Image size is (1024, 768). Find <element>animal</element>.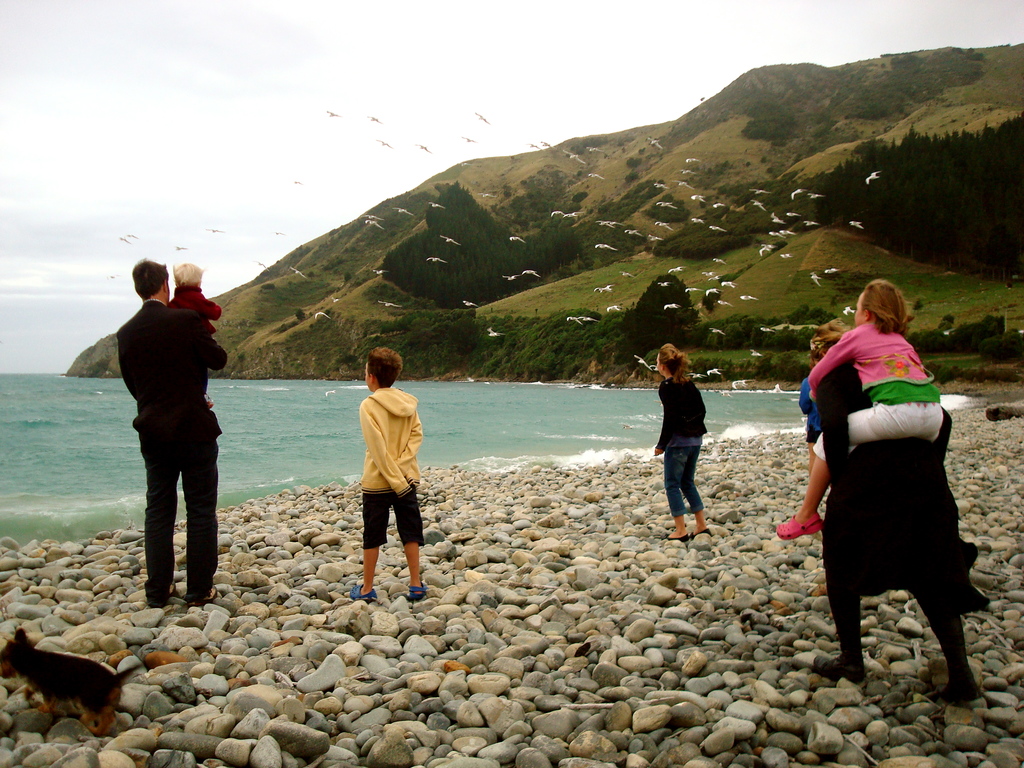
(0,628,138,743).
